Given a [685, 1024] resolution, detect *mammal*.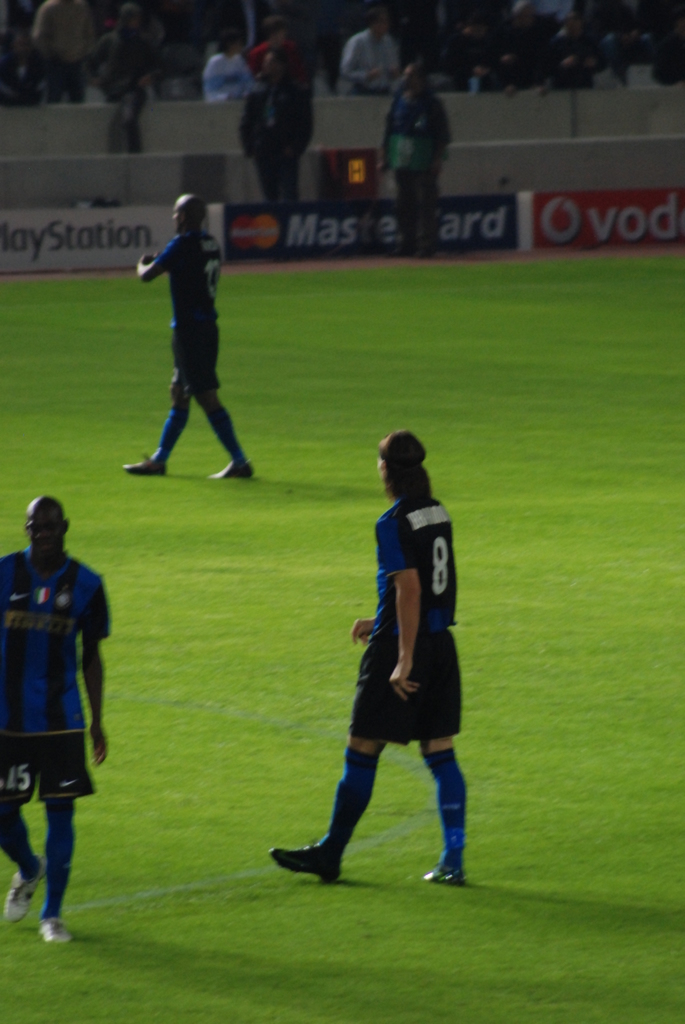
rect(290, 410, 475, 878).
